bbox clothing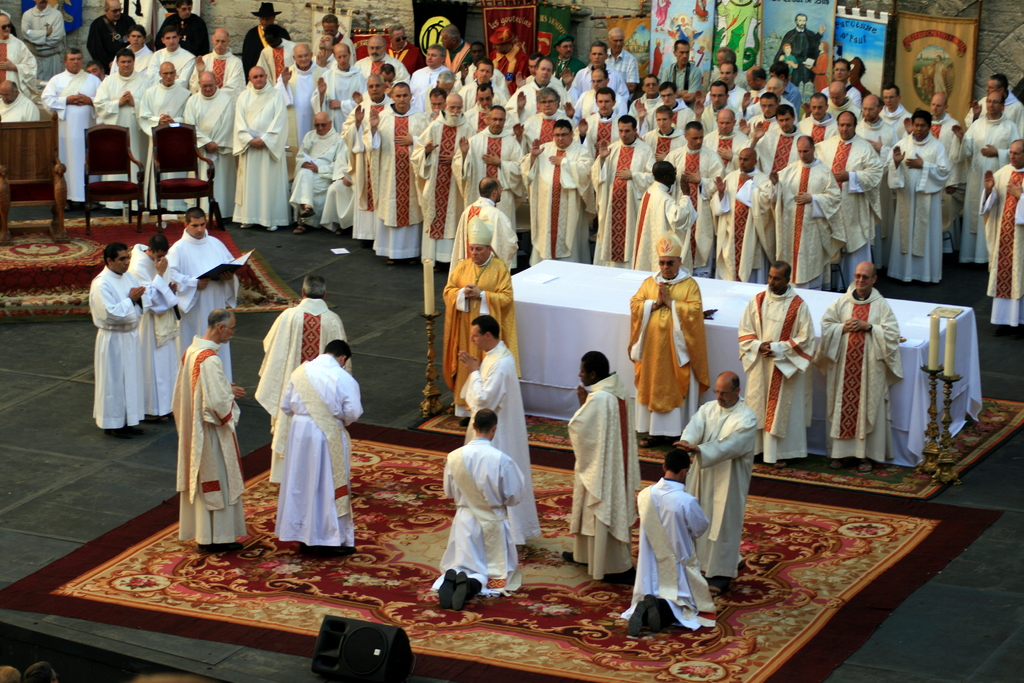
<box>438,252,522,420</box>
